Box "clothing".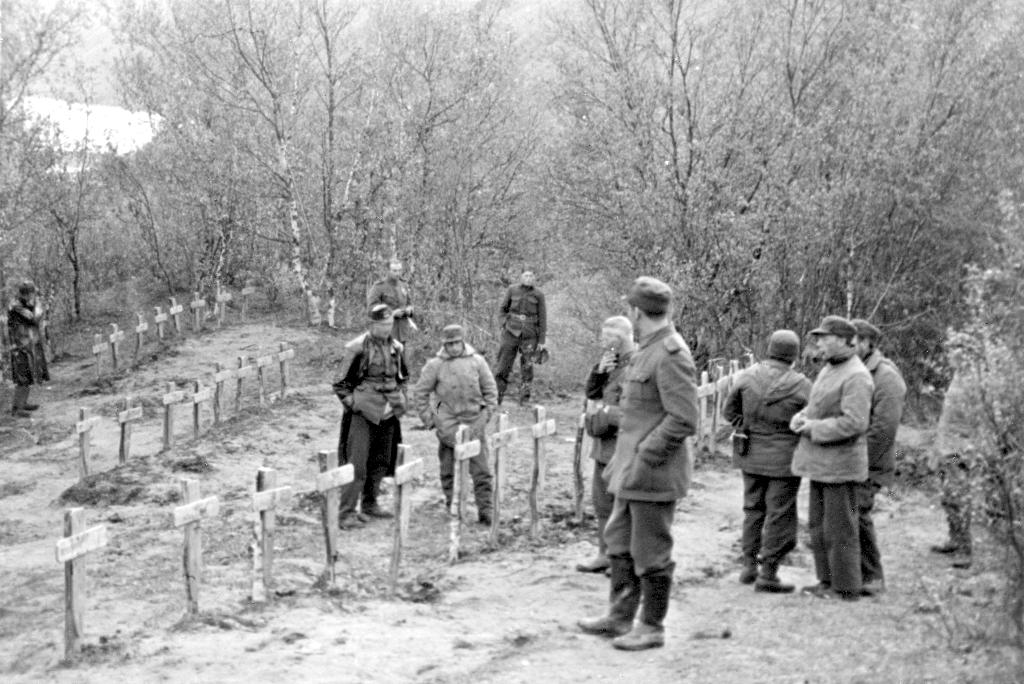
rect(409, 338, 496, 514).
